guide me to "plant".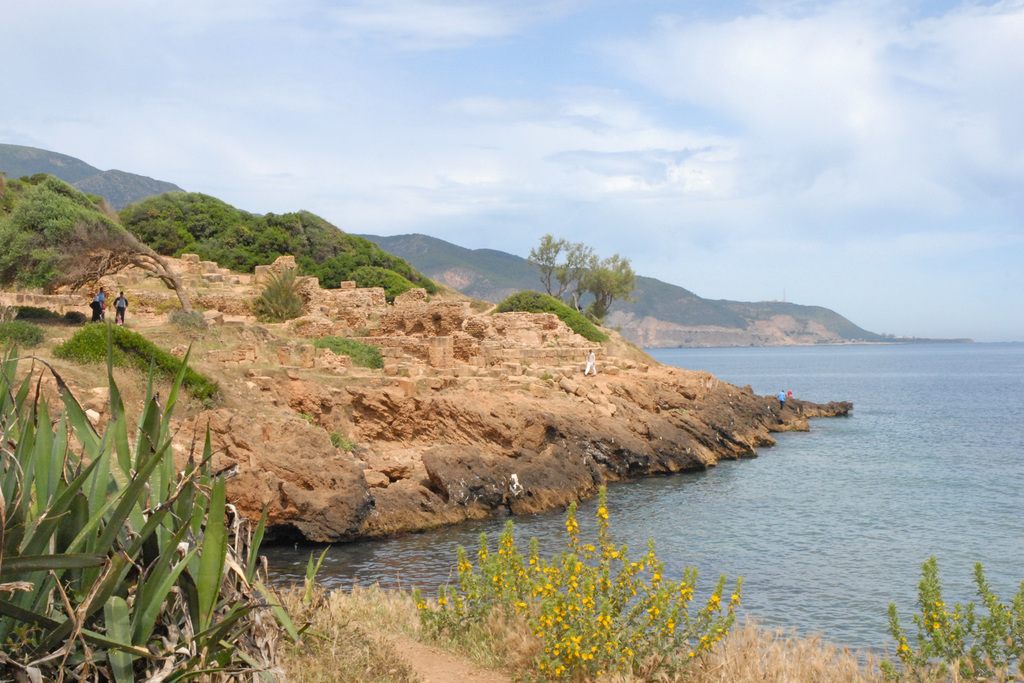
Guidance: bbox=(400, 490, 741, 682).
